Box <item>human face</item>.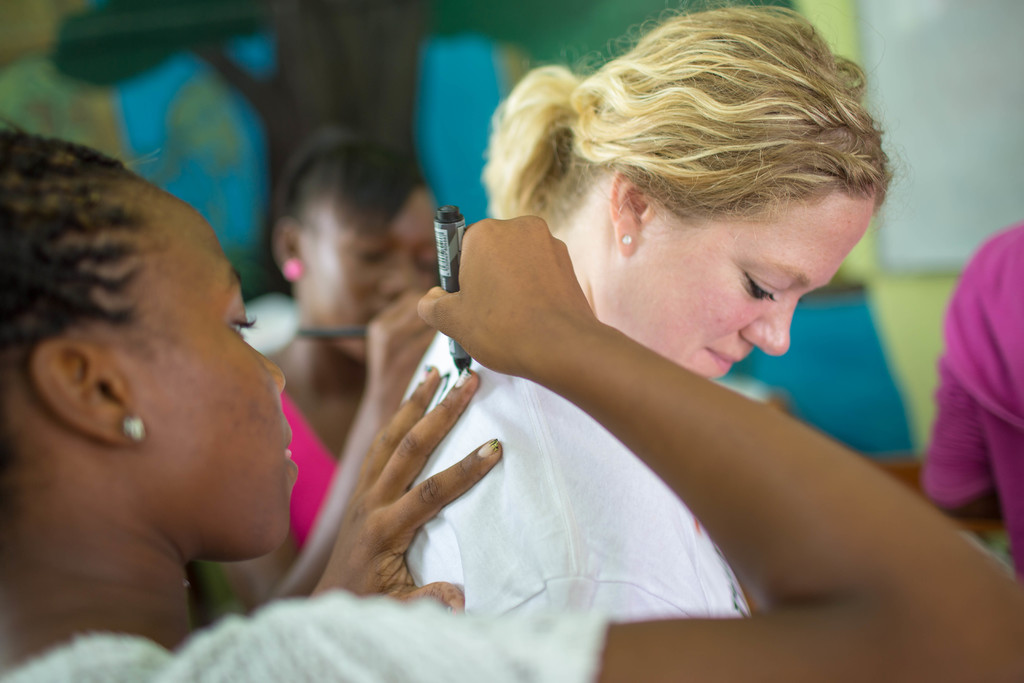
region(305, 181, 440, 352).
